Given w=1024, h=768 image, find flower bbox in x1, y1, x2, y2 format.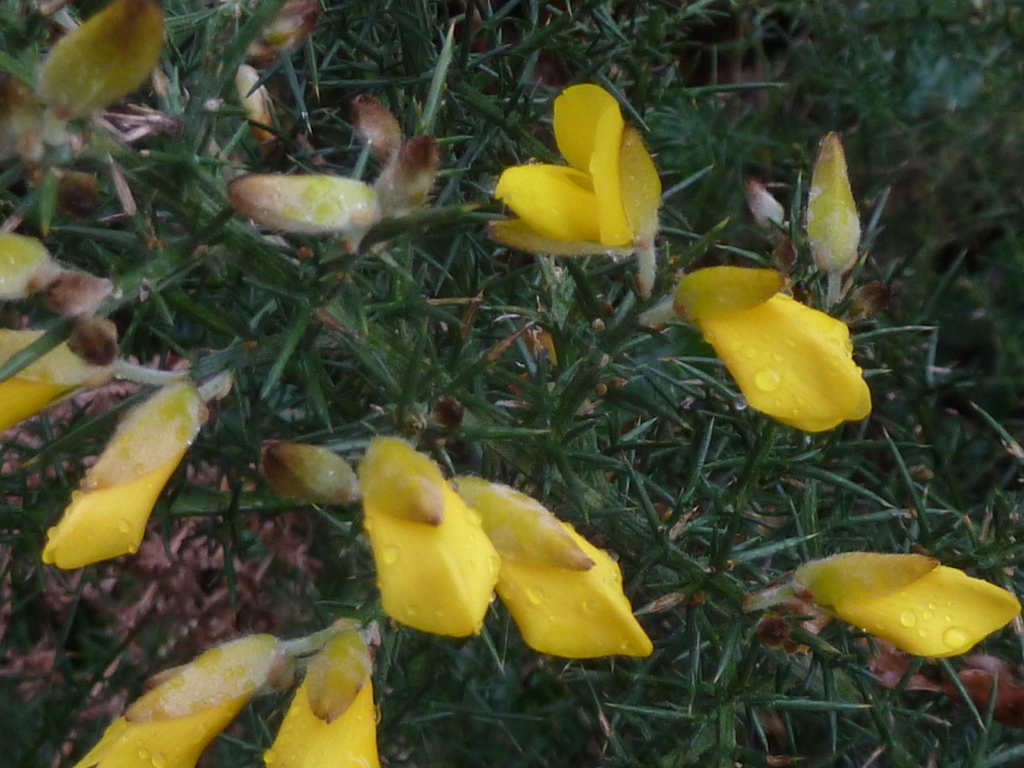
673, 269, 876, 436.
